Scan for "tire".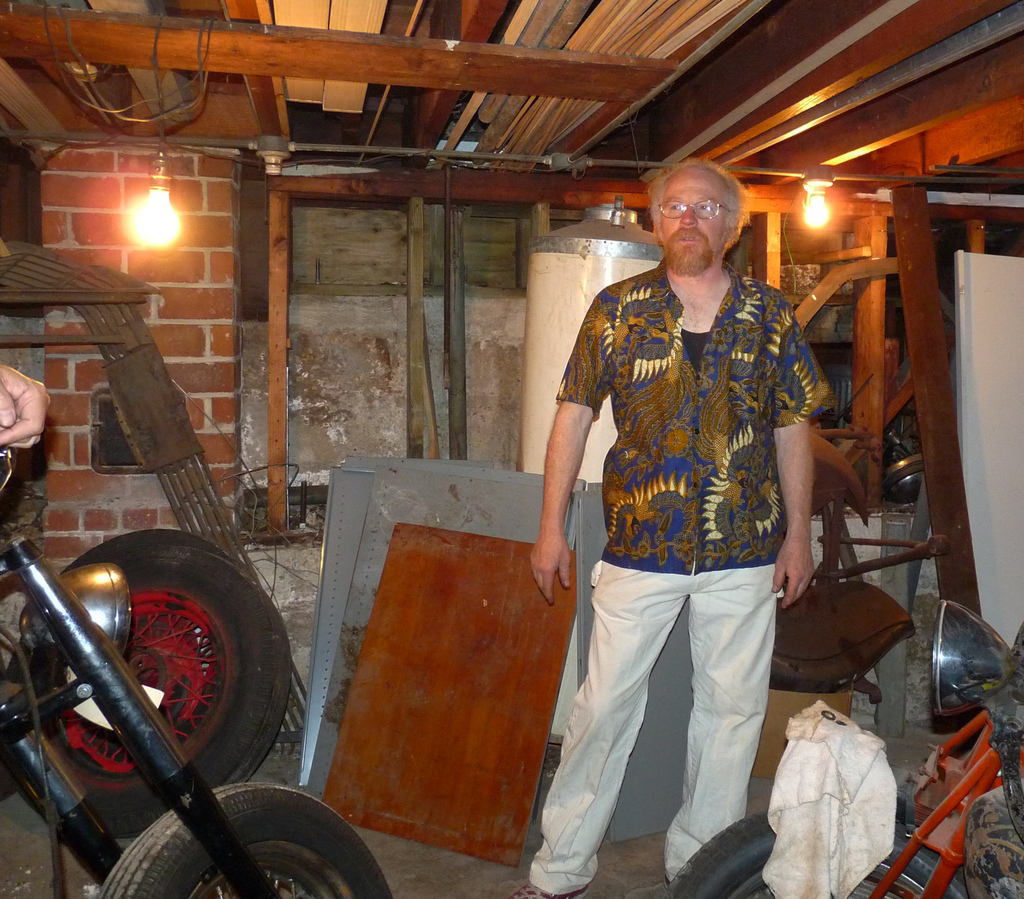
Scan result: (668,806,977,898).
